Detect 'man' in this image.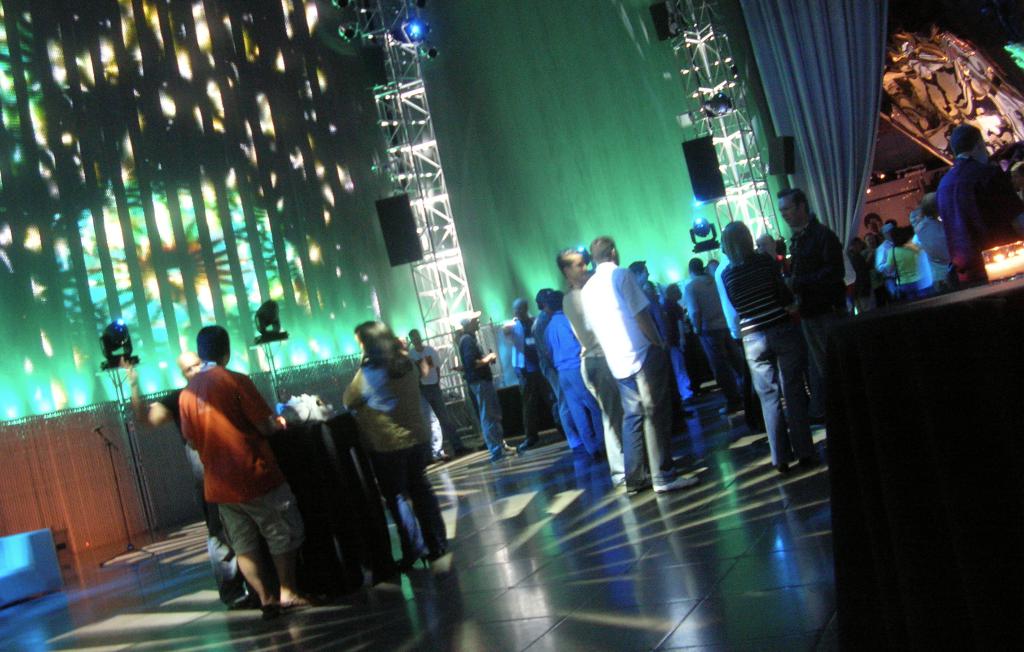
Detection: 936/125/1023/286.
